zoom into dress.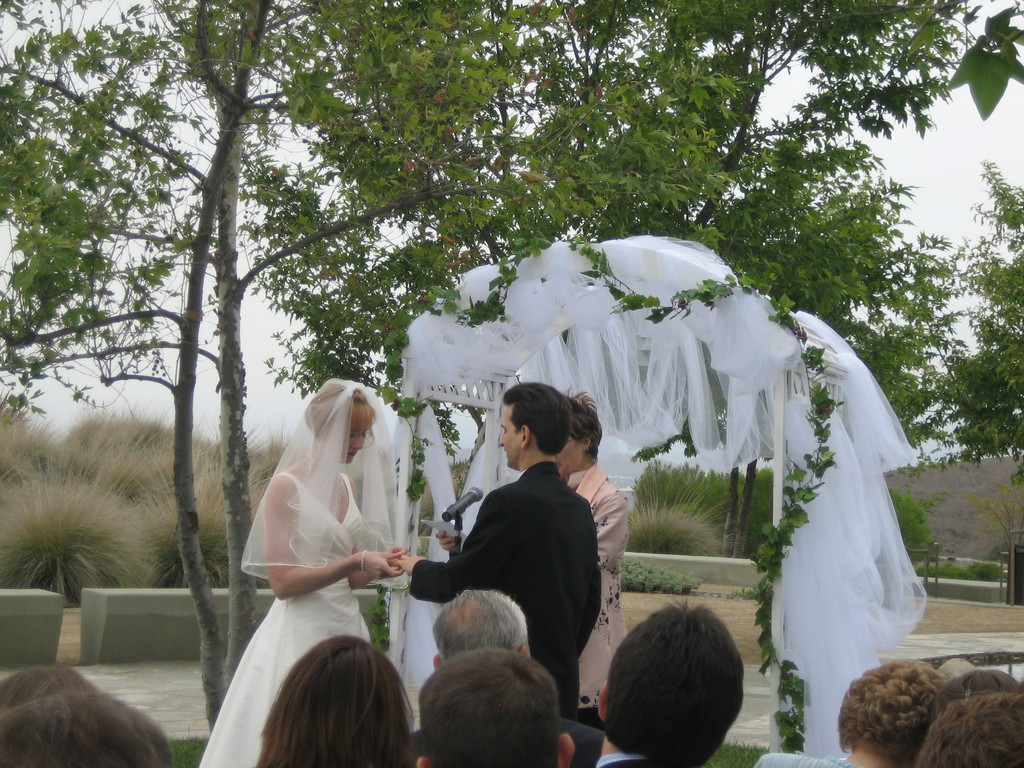
Zoom target: left=188, top=471, right=364, bottom=767.
